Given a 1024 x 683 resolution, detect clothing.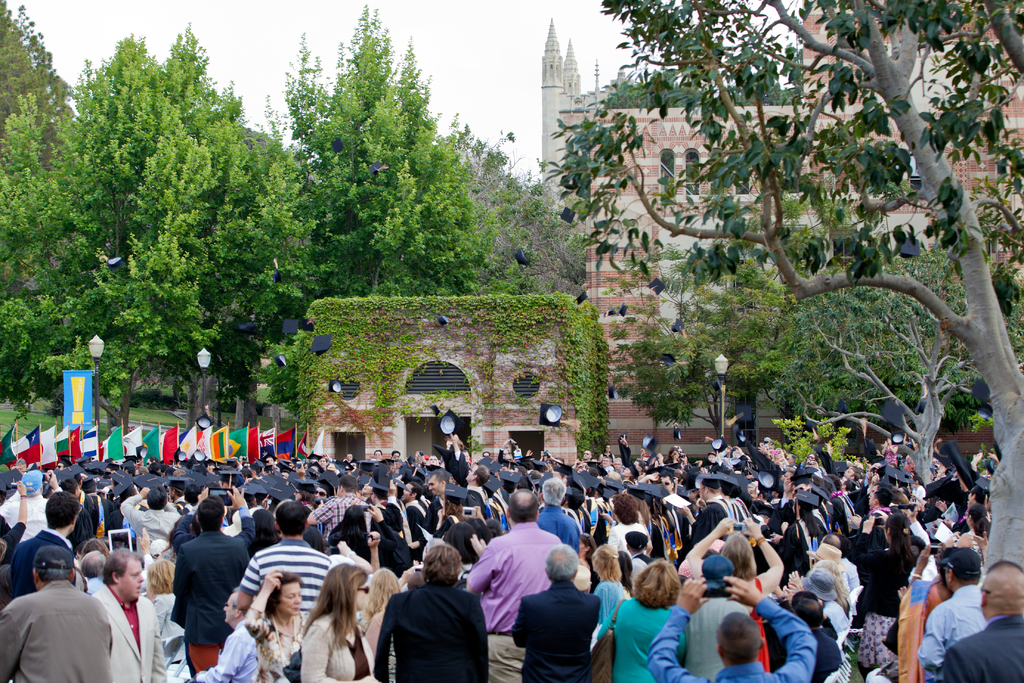
l=296, t=609, r=385, b=682.
